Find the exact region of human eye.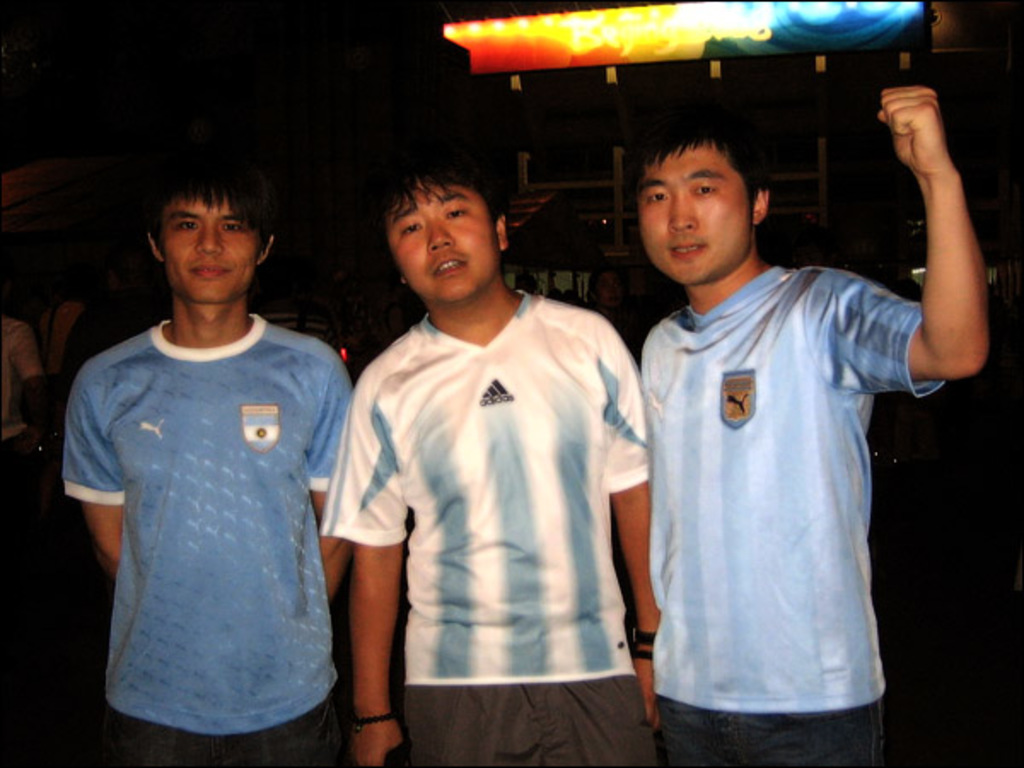
Exact region: region(439, 201, 473, 227).
